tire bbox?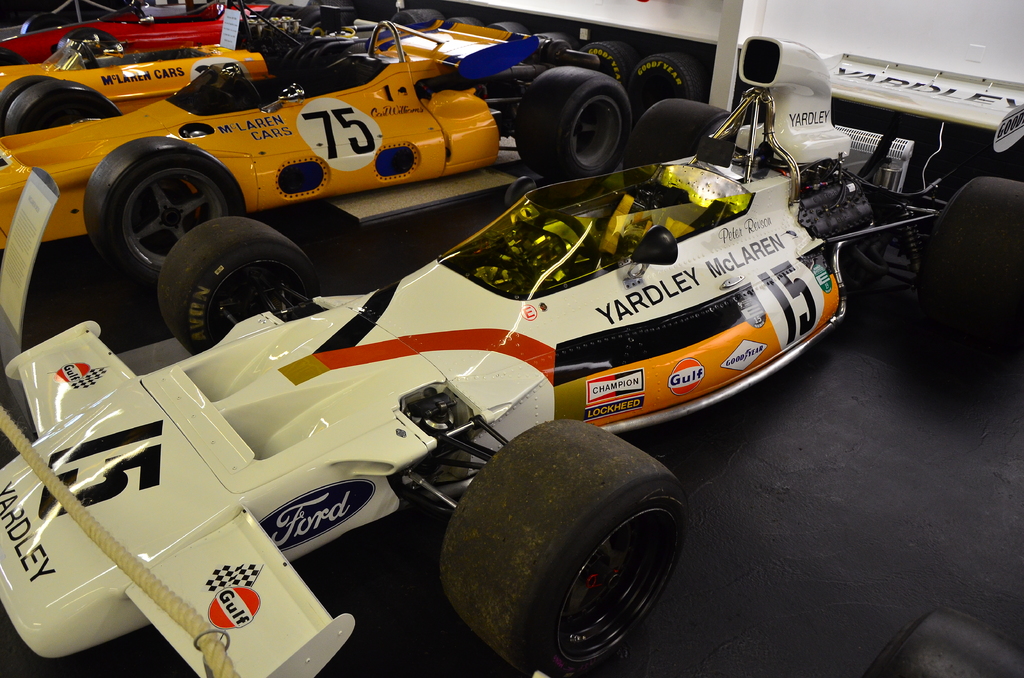
623,97,743,211
